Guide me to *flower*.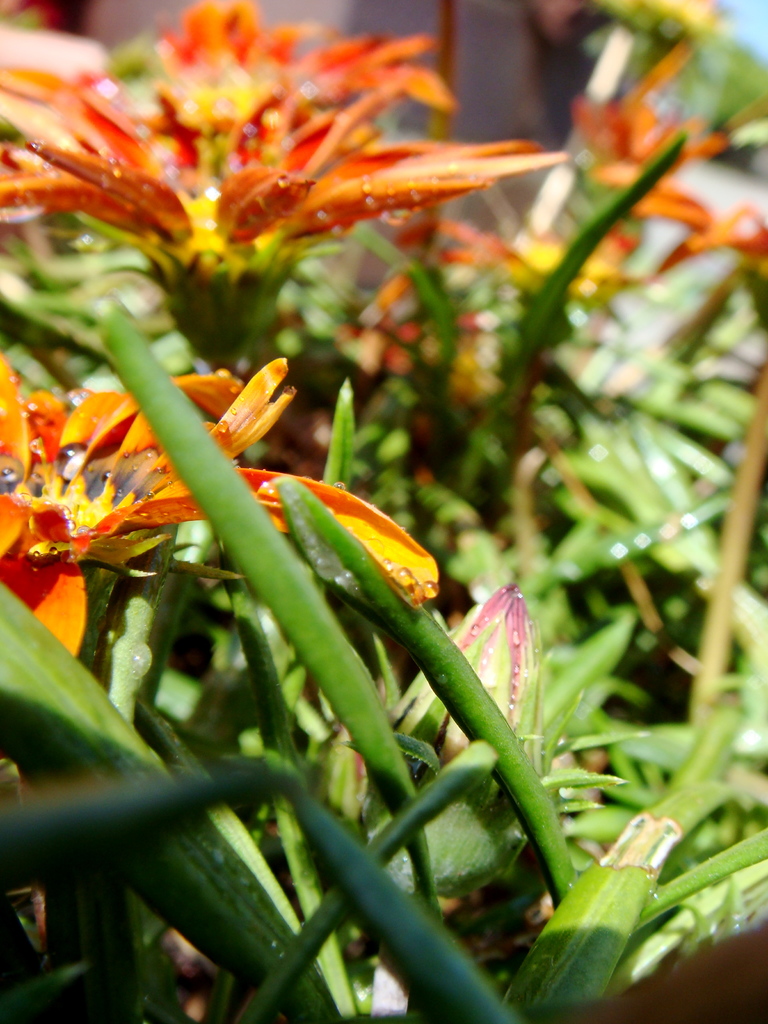
Guidance: [0,360,441,657].
